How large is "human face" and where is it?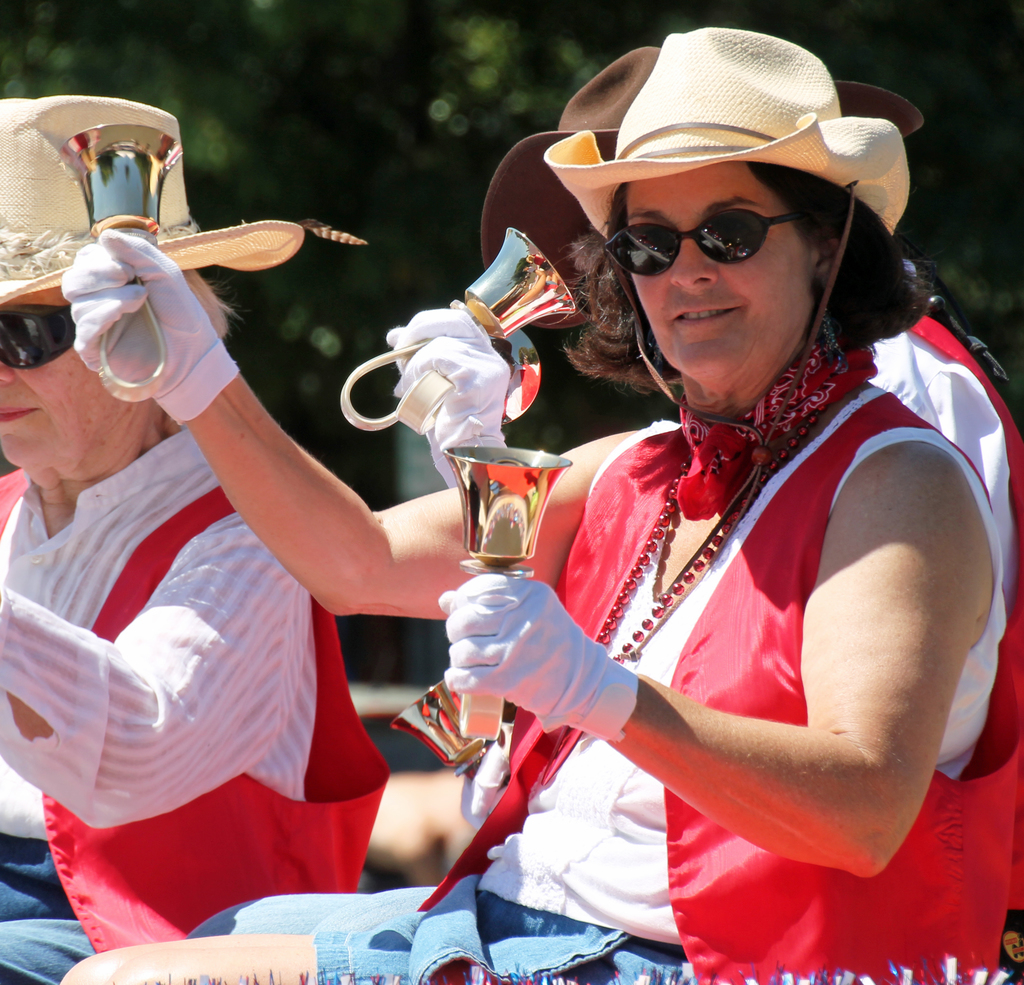
Bounding box: crop(0, 281, 156, 476).
